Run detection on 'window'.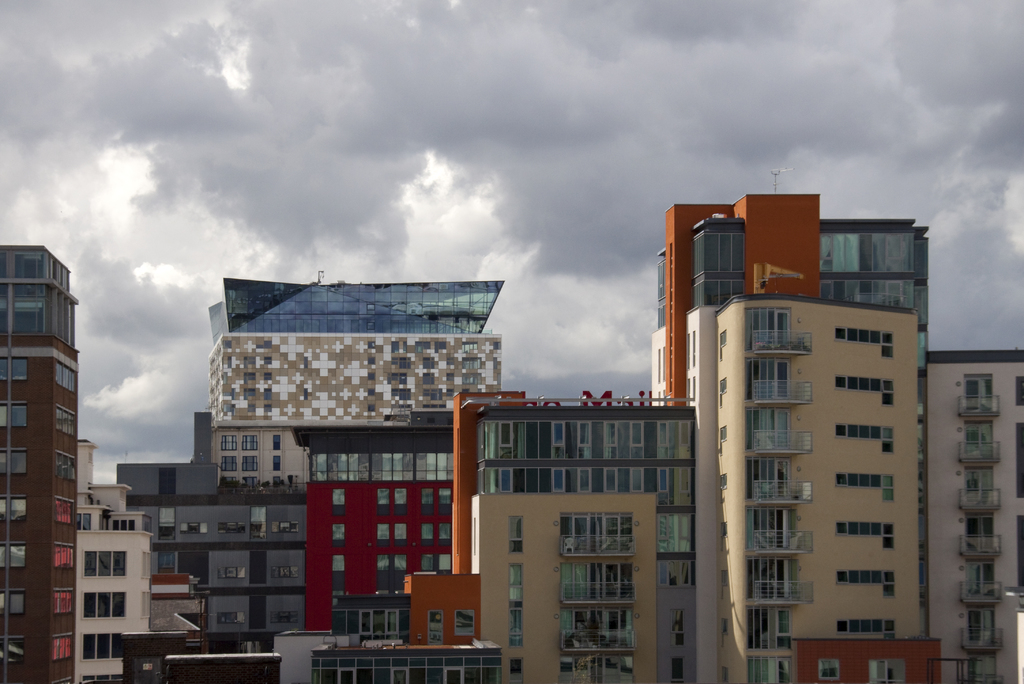
Result: x1=341 y1=669 x2=353 y2=683.
